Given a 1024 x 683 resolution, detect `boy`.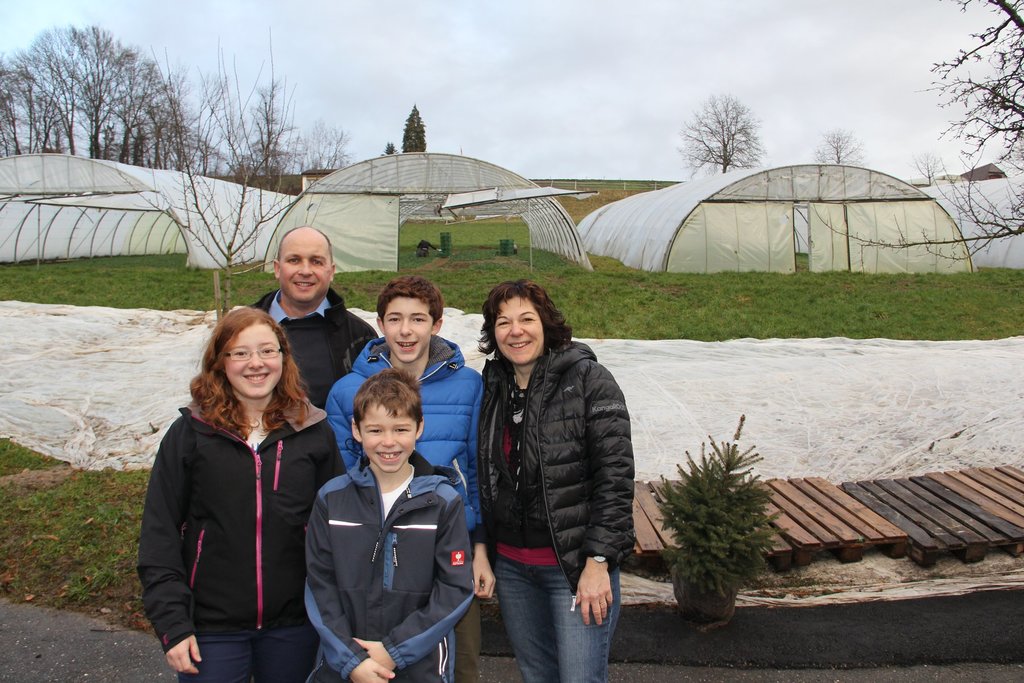
crop(320, 278, 493, 561).
